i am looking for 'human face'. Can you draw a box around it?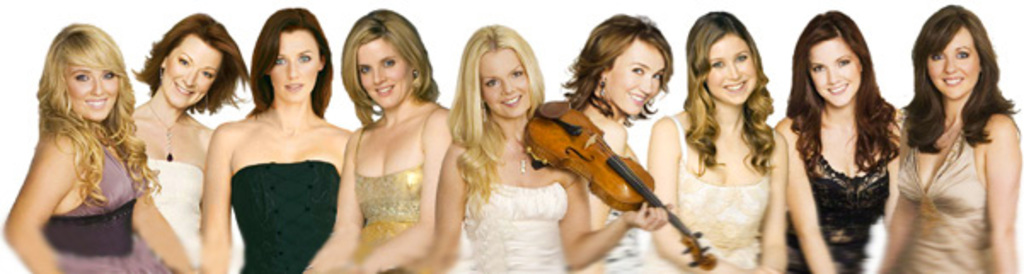
Sure, the bounding box is <bbox>271, 27, 320, 99</bbox>.
